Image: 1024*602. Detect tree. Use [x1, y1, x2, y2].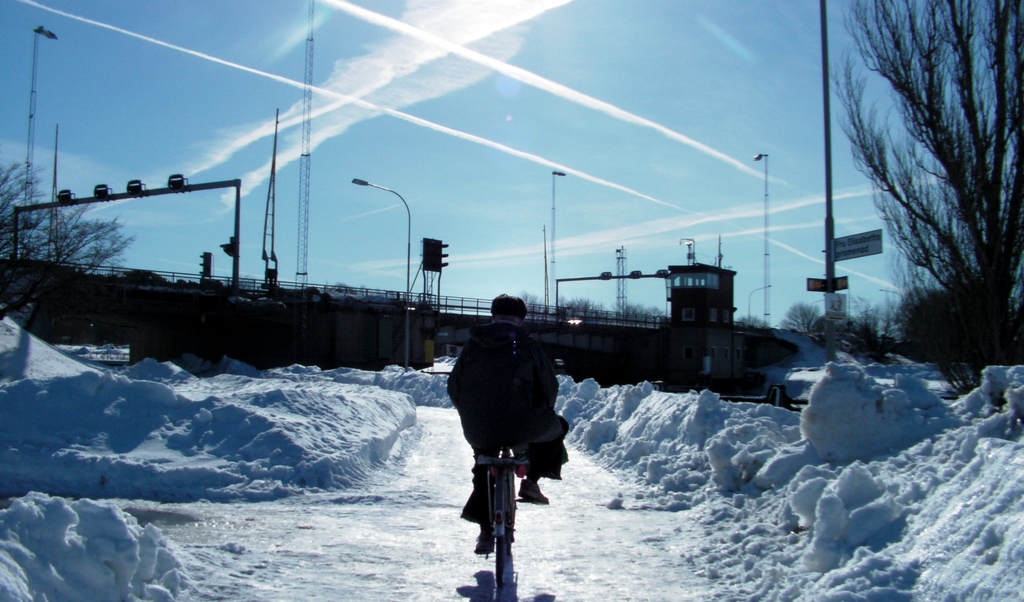
[626, 301, 675, 341].
